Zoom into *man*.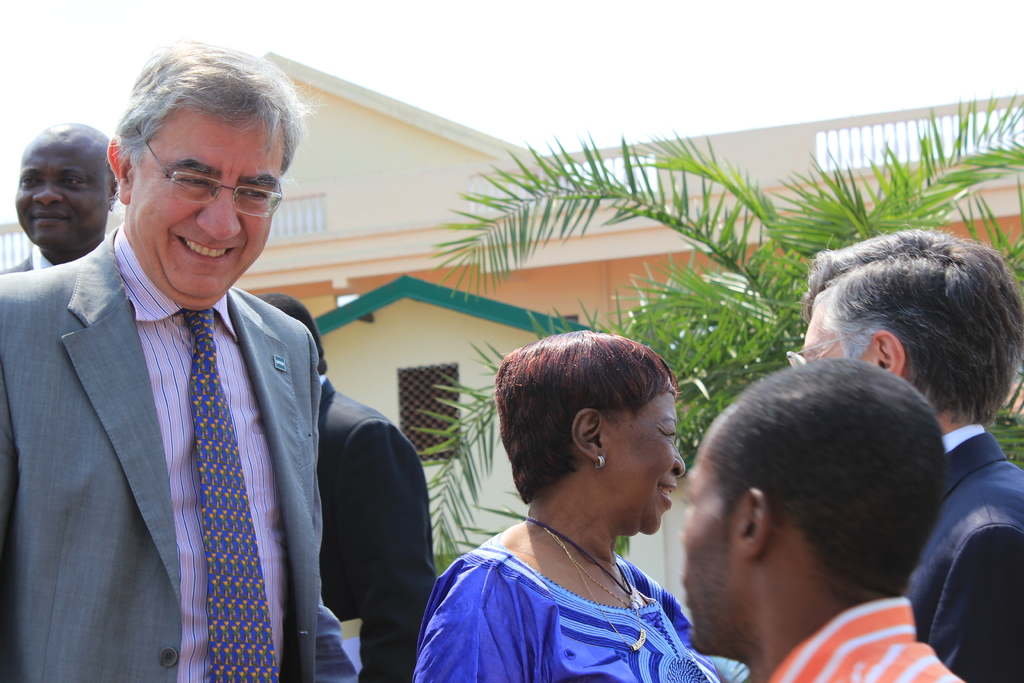
Zoom target: pyautogui.locateOnScreen(0, 33, 324, 682).
